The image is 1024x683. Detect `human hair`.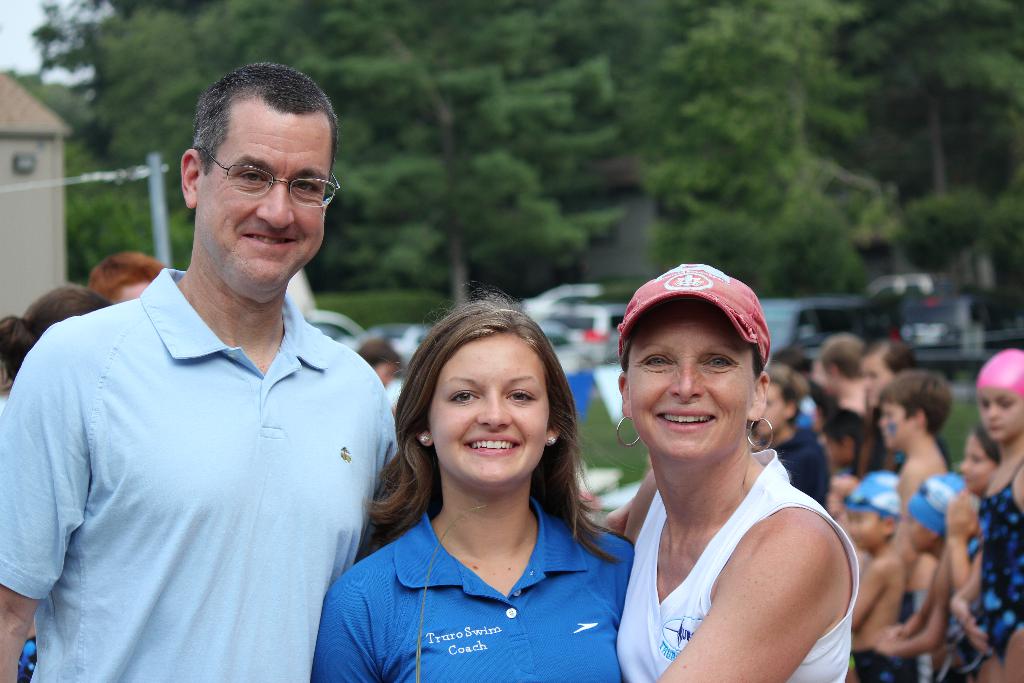
Detection: x1=192, y1=64, x2=339, y2=176.
